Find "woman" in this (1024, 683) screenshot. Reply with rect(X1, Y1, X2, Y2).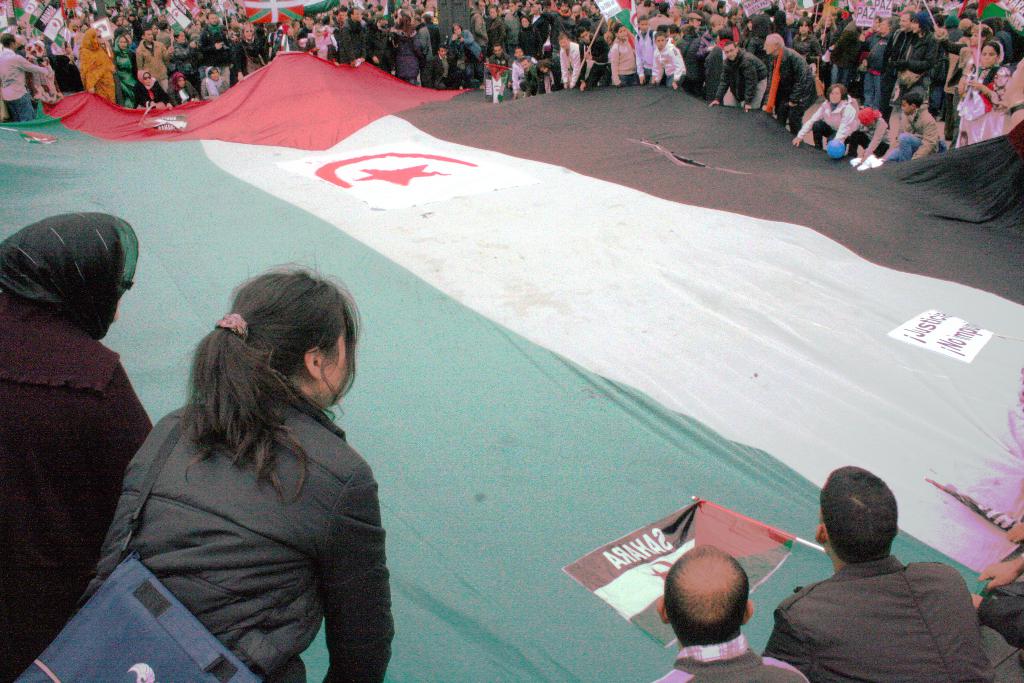
rect(79, 29, 116, 105).
